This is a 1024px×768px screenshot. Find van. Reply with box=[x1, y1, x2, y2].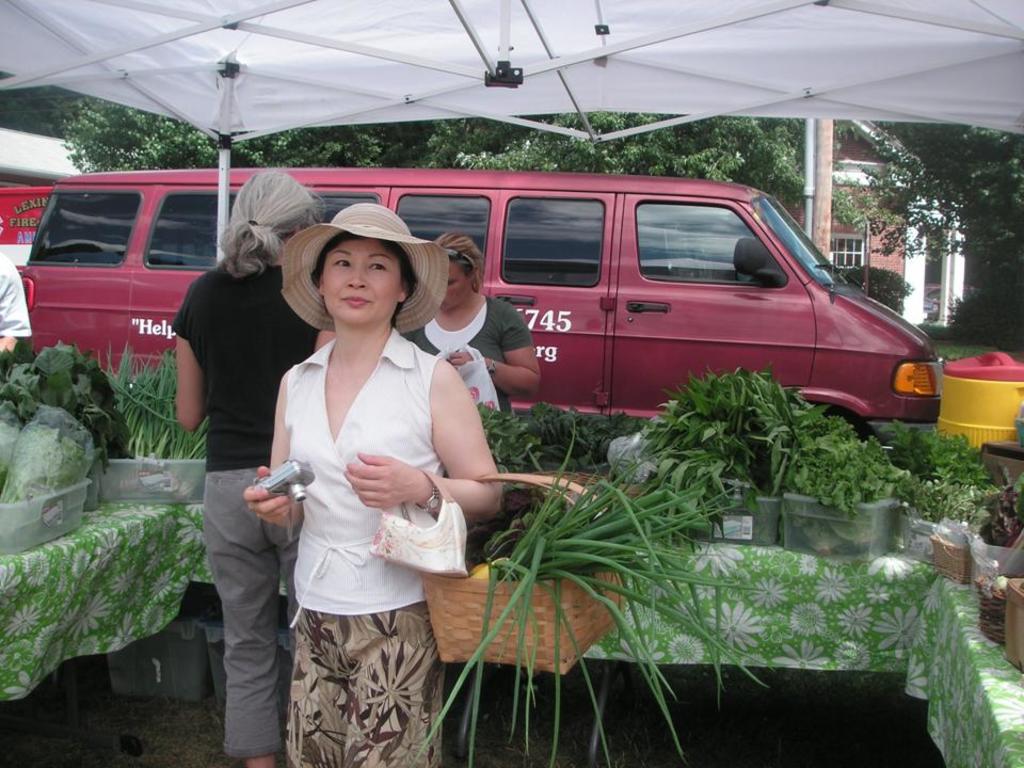
box=[17, 171, 942, 449].
